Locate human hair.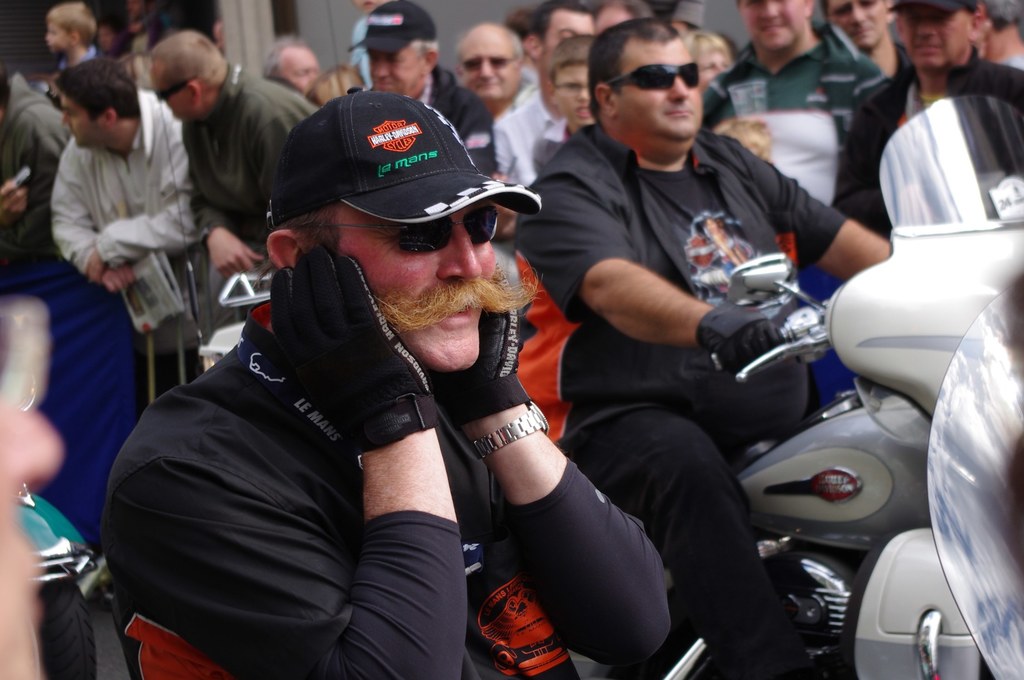
Bounding box: 46:2:97:45.
